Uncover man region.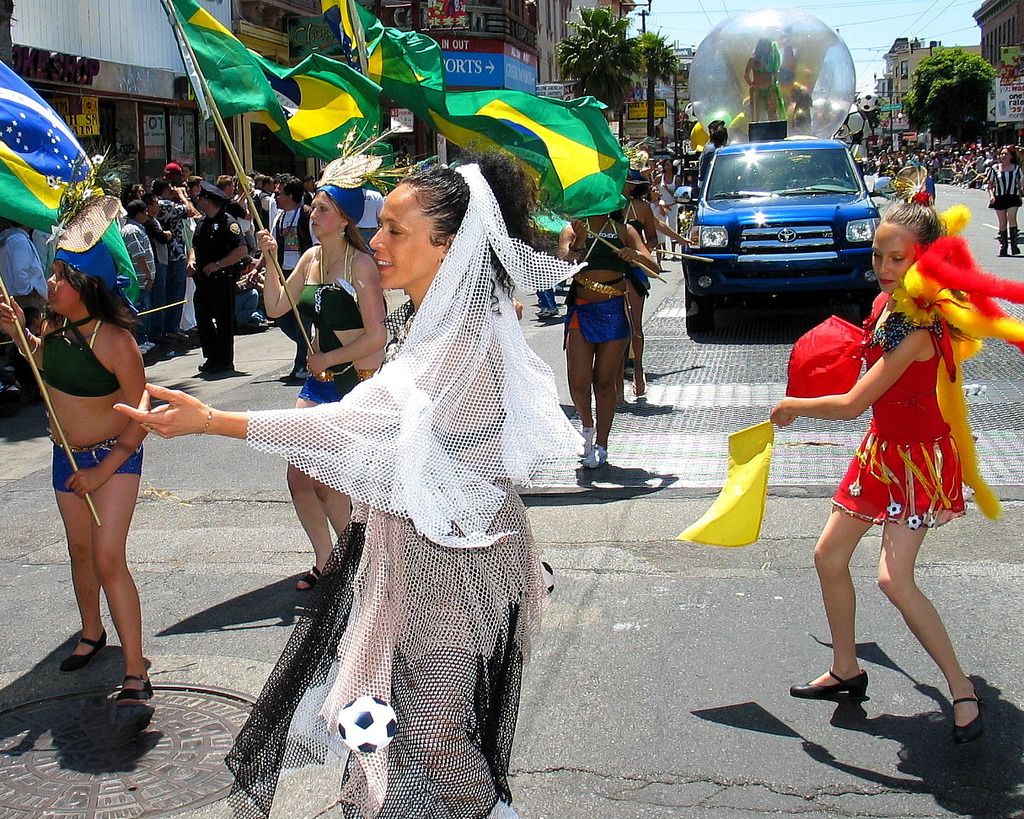
Uncovered: locate(146, 172, 192, 352).
